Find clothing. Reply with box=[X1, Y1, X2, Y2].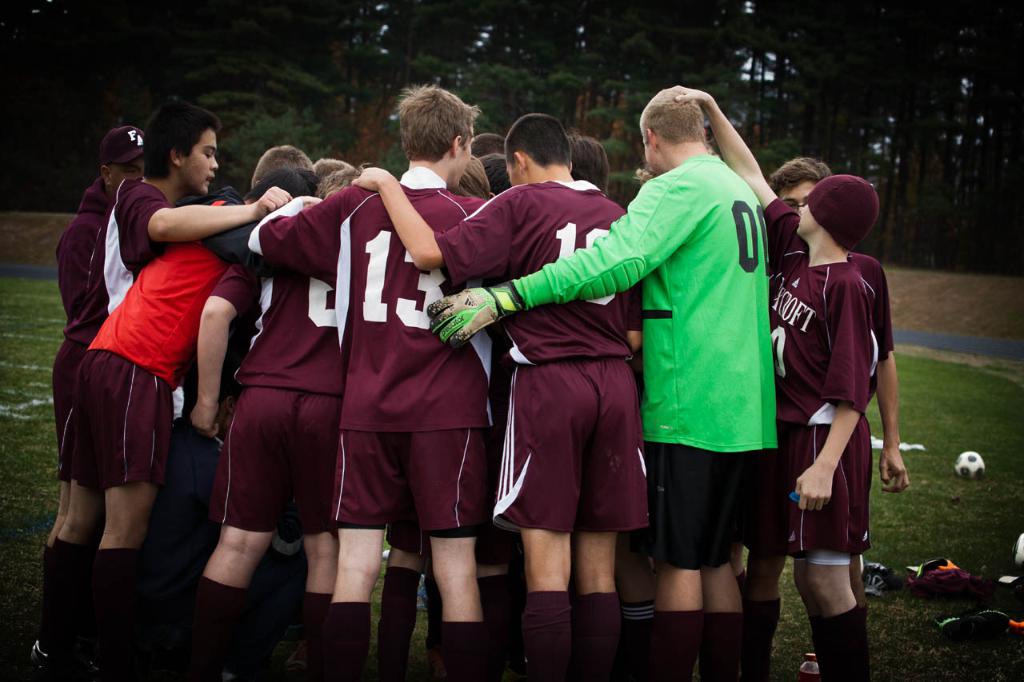
box=[770, 262, 878, 554].
